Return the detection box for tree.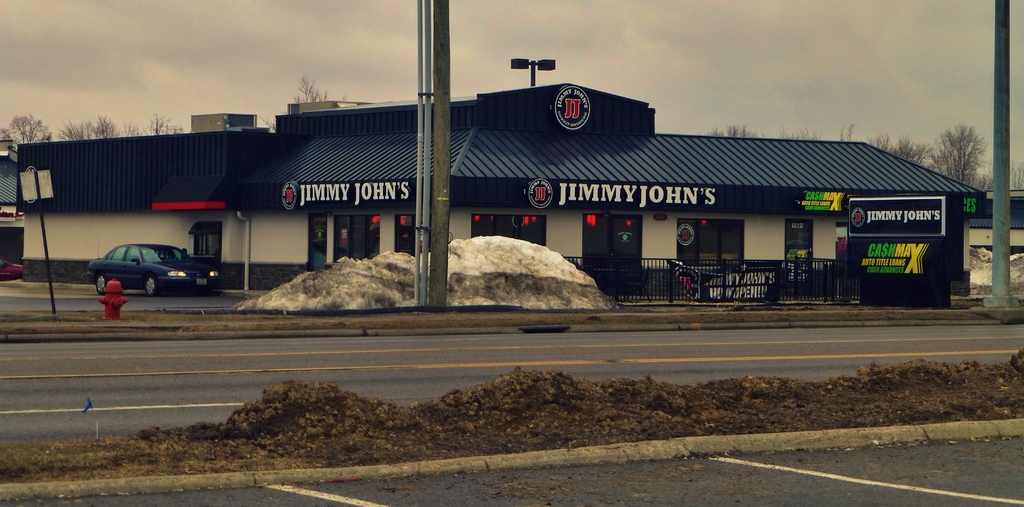
[930,120,993,194].
